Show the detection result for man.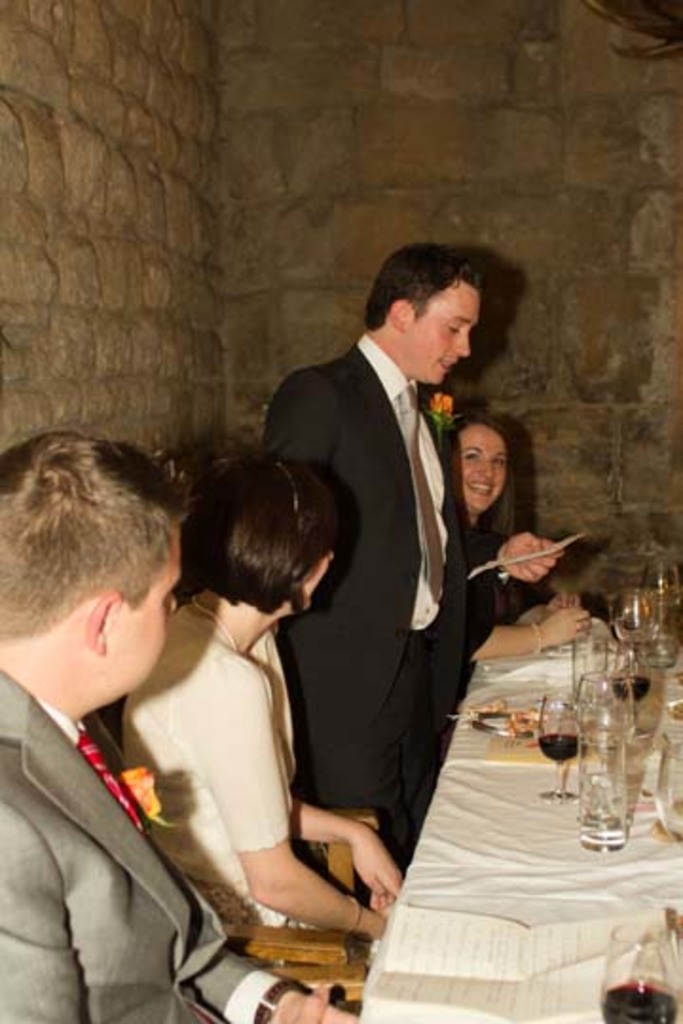
bbox=[237, 250, 522, 808].
